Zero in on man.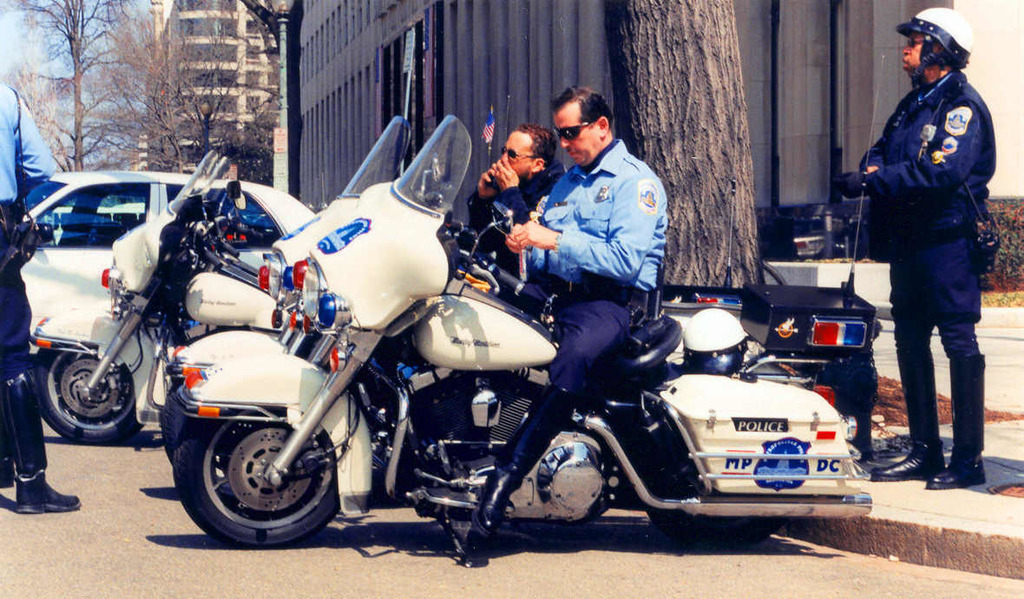
Zeroed in: <bbox>841, 25, 1006, 499</bbox>.
